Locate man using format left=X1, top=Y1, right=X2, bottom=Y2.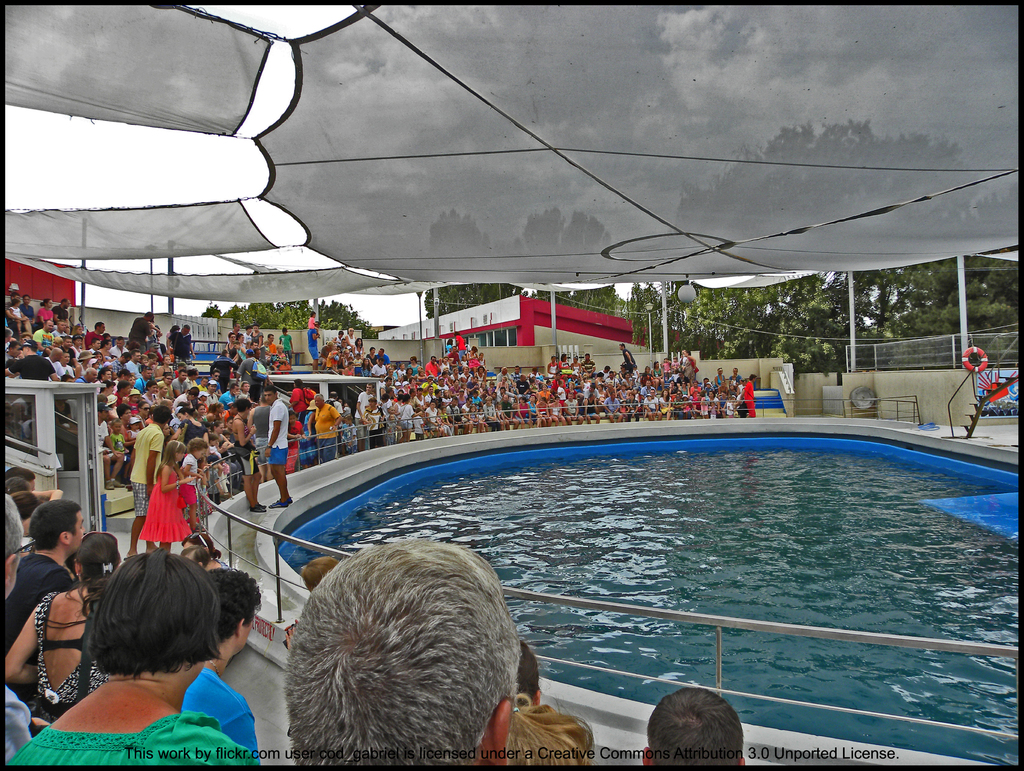
left=582, top=382, right=601, bottom=405.
